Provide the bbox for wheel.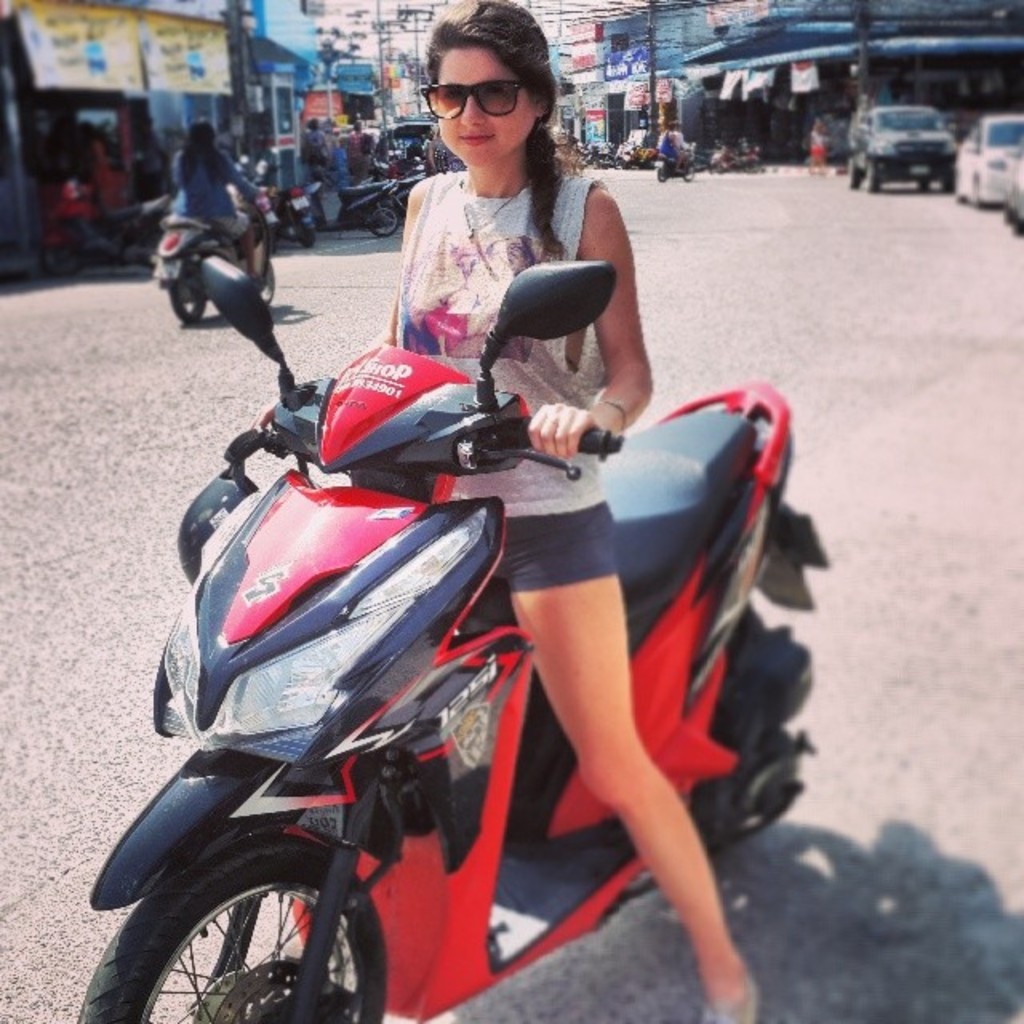
locate(298, 221, 310, 243).
